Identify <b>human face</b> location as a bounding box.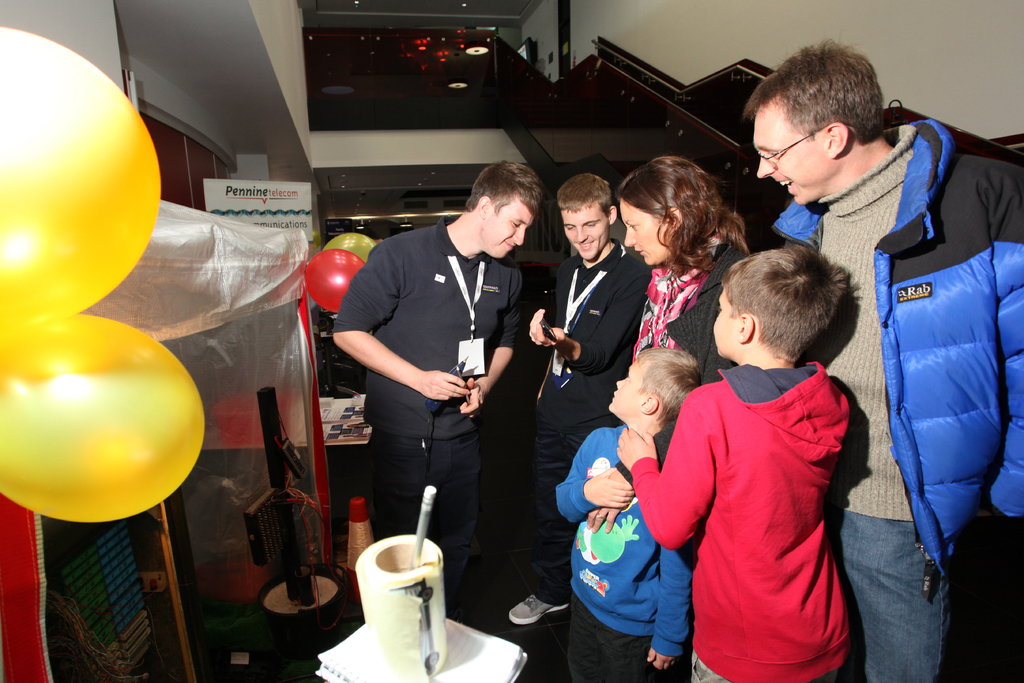
[x1=604, y1=358, x2=647, y2=423].
